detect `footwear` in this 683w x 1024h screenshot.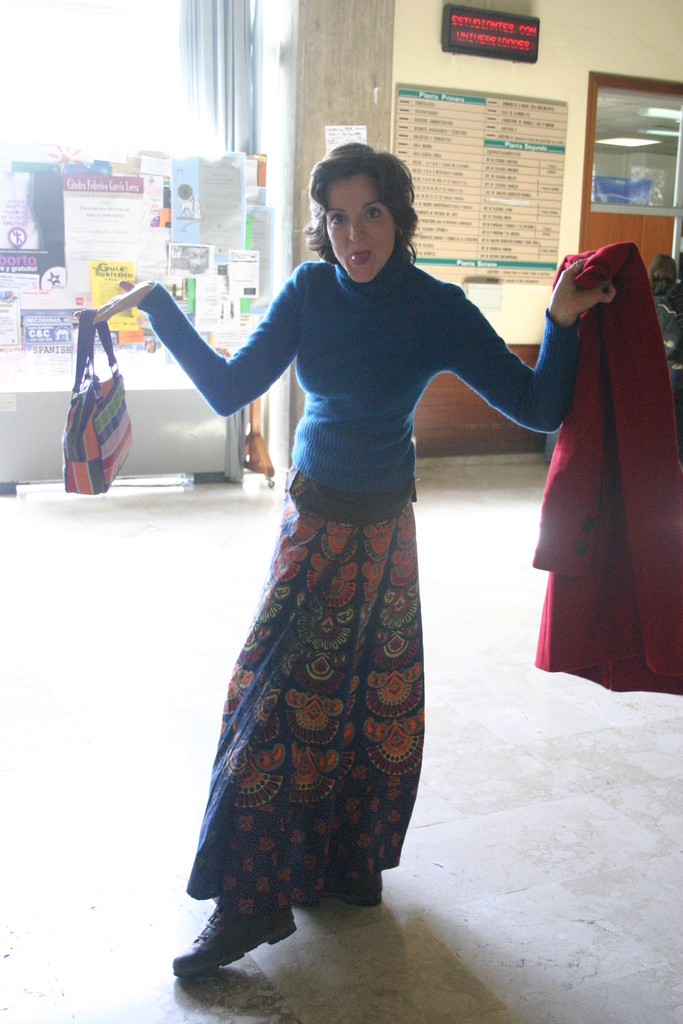
Detection: x1=318 y1=865 x2=386 y2=906.
